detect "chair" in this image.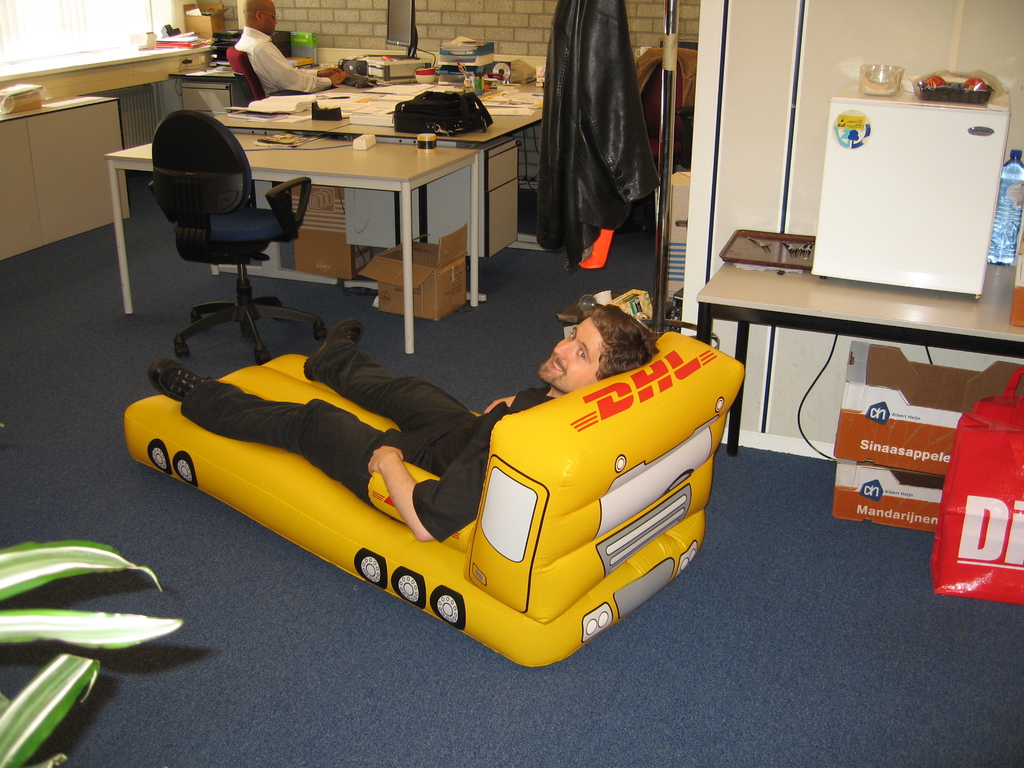
Detection: (225,43,268,102).
